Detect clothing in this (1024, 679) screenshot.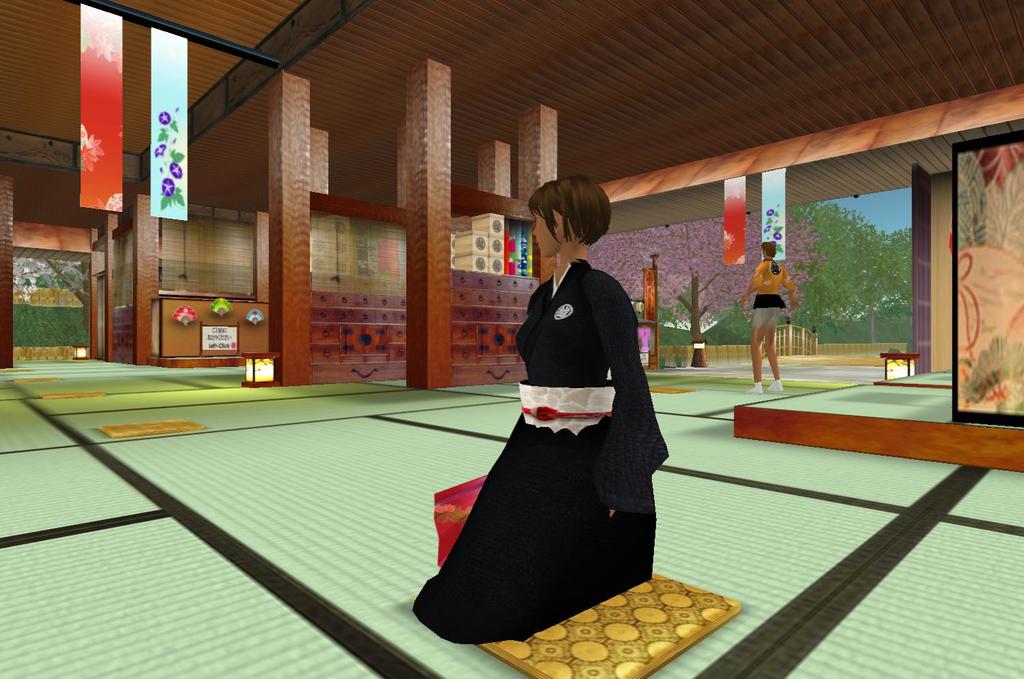
Detection: <bbox>444, 248, 671, 628</bbox>.
